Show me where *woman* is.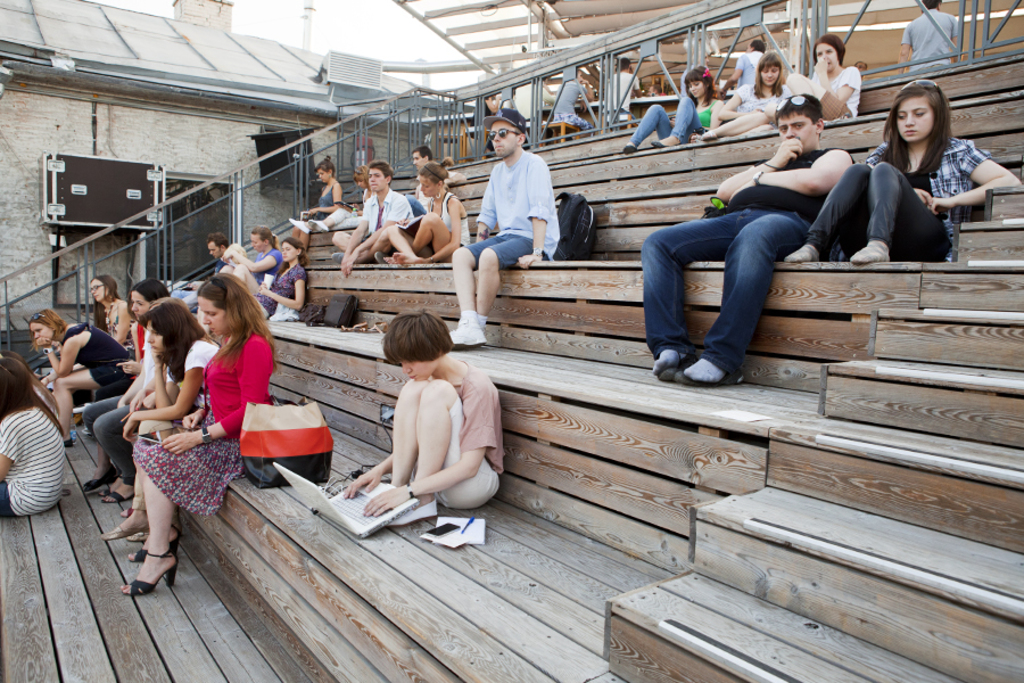
*woman* is at box(27, 306, 131, 447).
